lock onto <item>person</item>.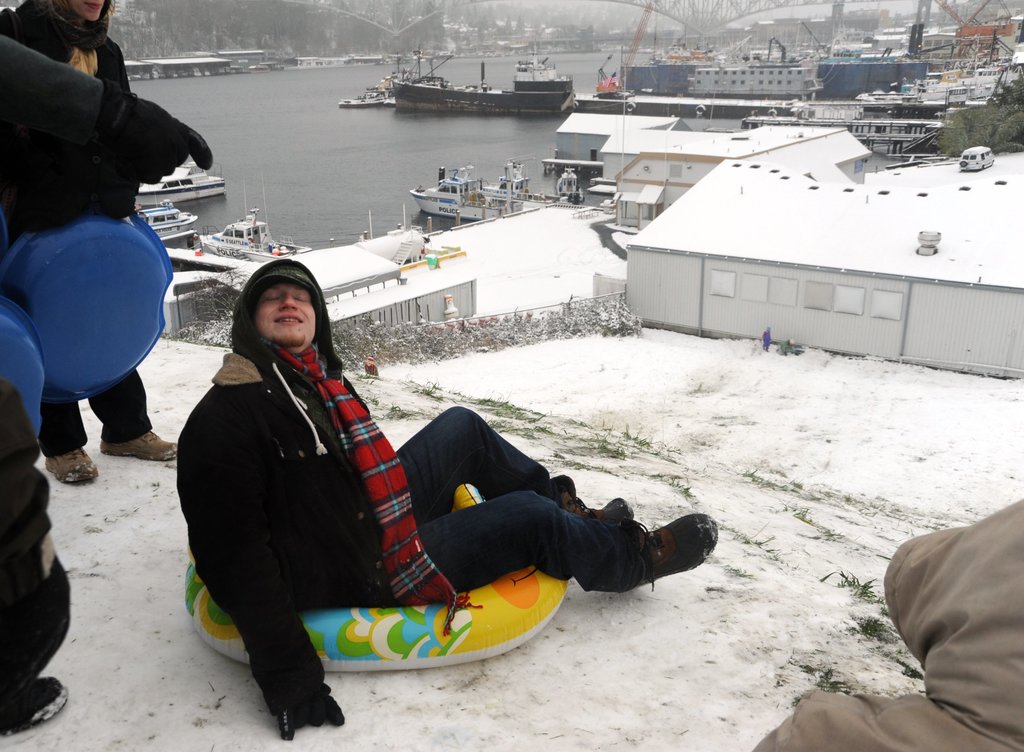
Locked: [x1=171, y1=254, x2=724, y2=736].
